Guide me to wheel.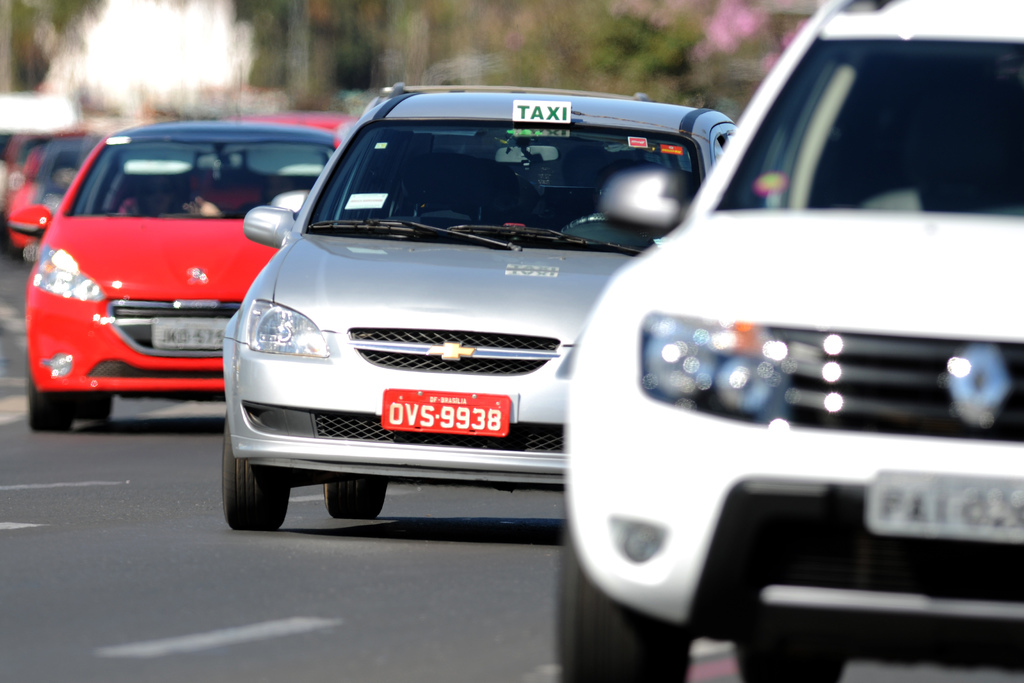
Guidance: bbox(224, 415, 291, 533).
